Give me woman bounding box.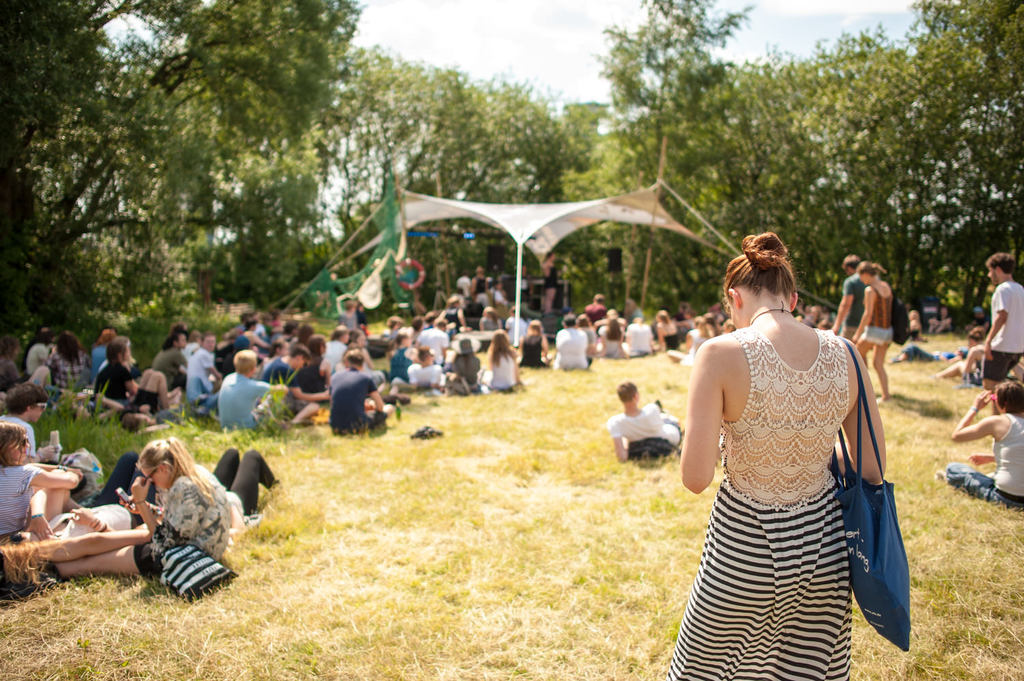
crop(42, 326, 99, 403).
